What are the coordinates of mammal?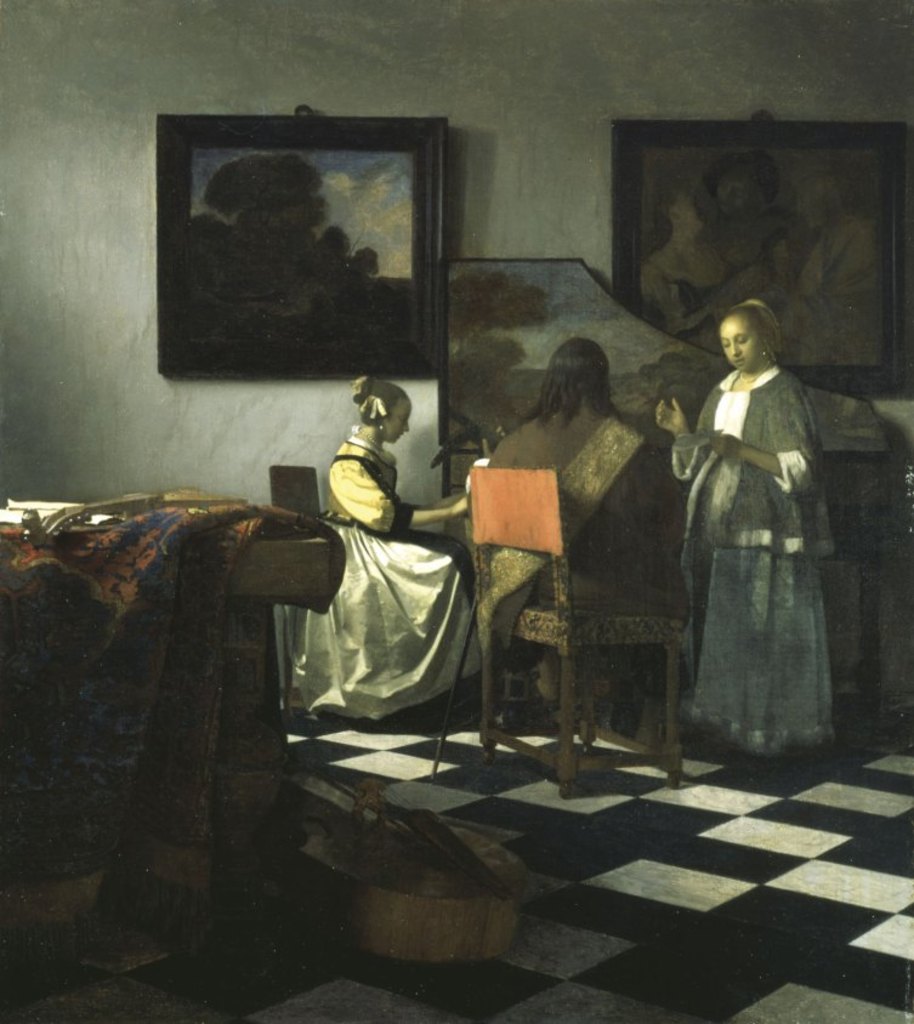
(460,341,671,711).
